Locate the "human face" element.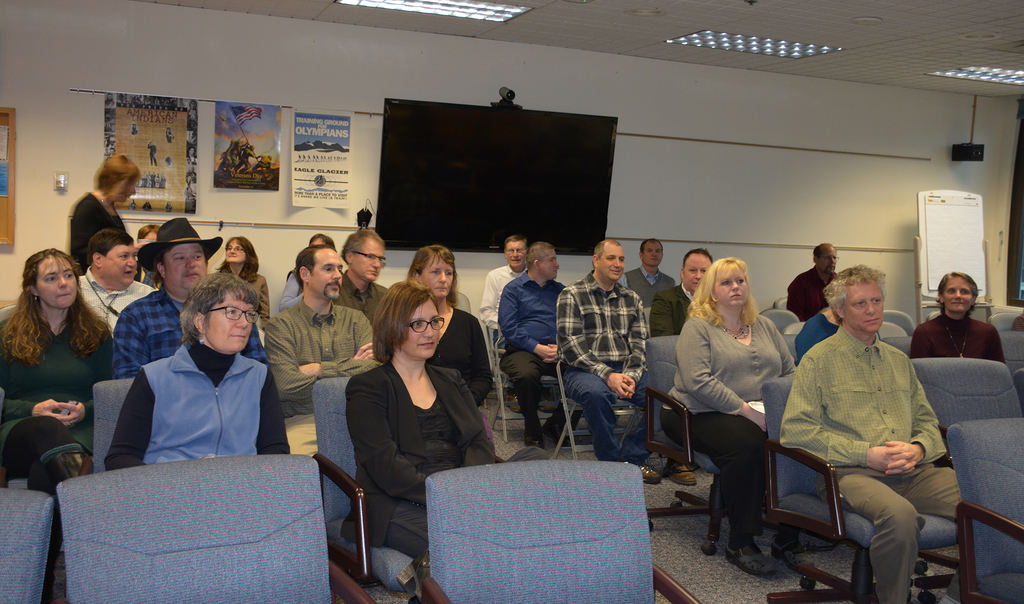
Element bbox: <region>401, 293, 440, 358</region>.
